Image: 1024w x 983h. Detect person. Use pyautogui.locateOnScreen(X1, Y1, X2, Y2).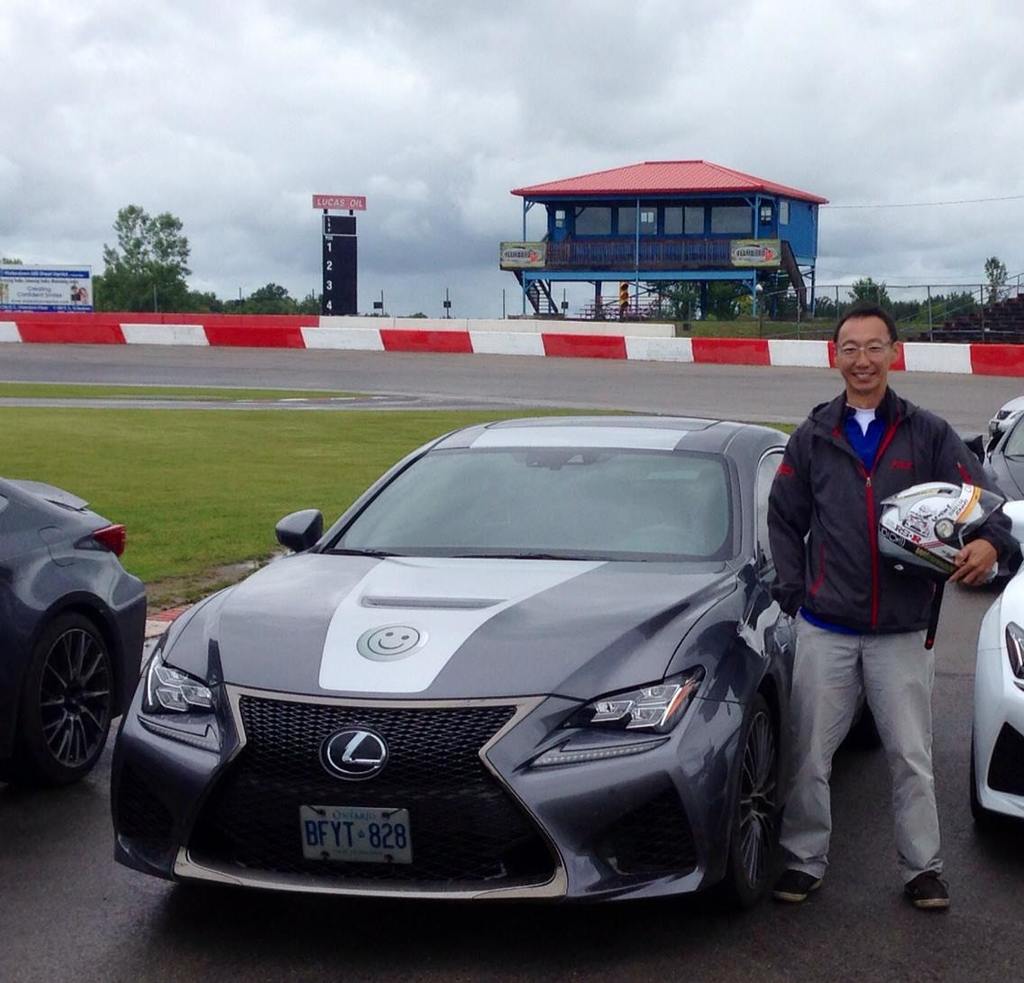
pyautogui.locateOnScreen(770, 310, 1023, 905).
